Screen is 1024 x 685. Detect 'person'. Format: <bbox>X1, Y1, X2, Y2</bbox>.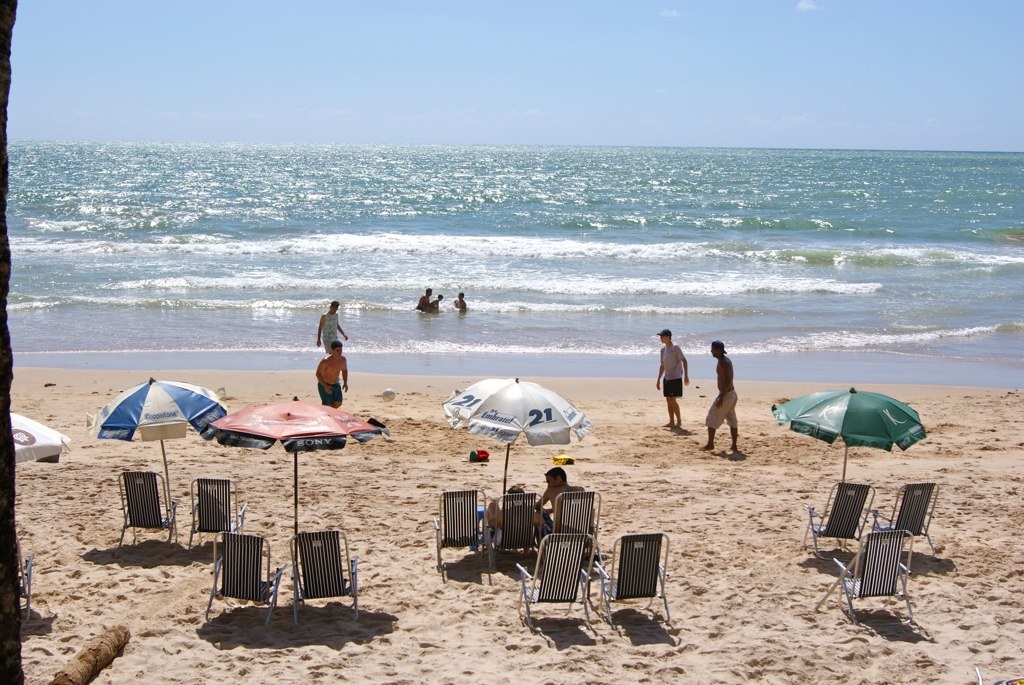
<bbox>430, 290, 442, 310</bbox>.
